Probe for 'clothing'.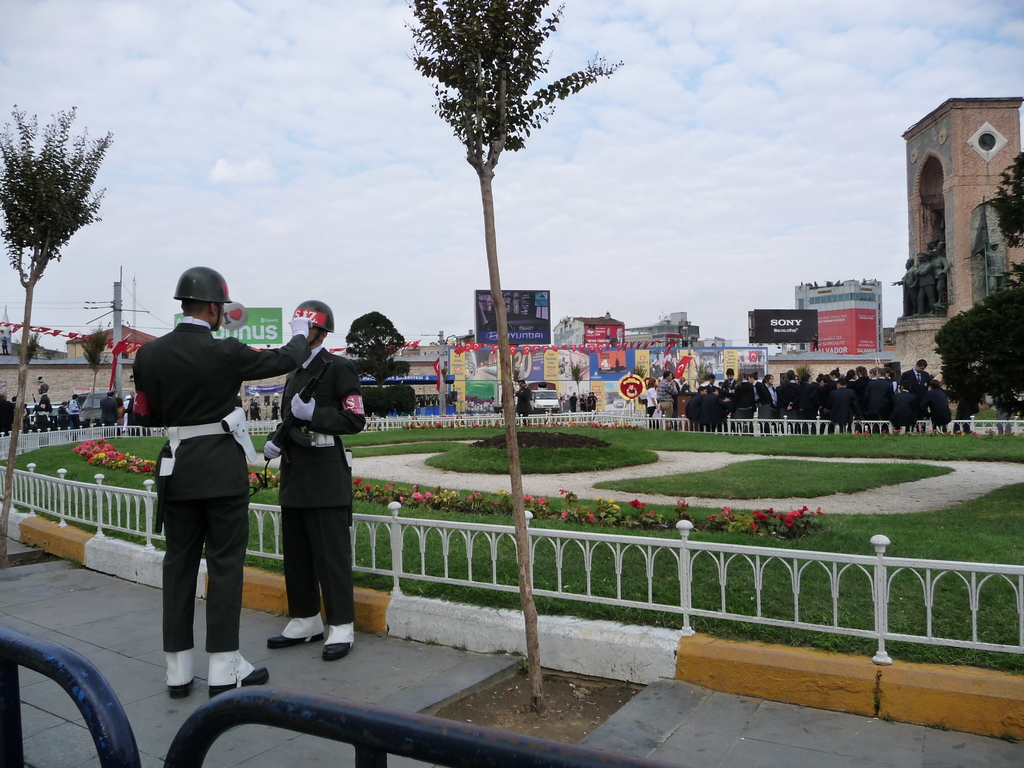
Probe result: (x1=780, y1=380, x2=801, y2=405).
